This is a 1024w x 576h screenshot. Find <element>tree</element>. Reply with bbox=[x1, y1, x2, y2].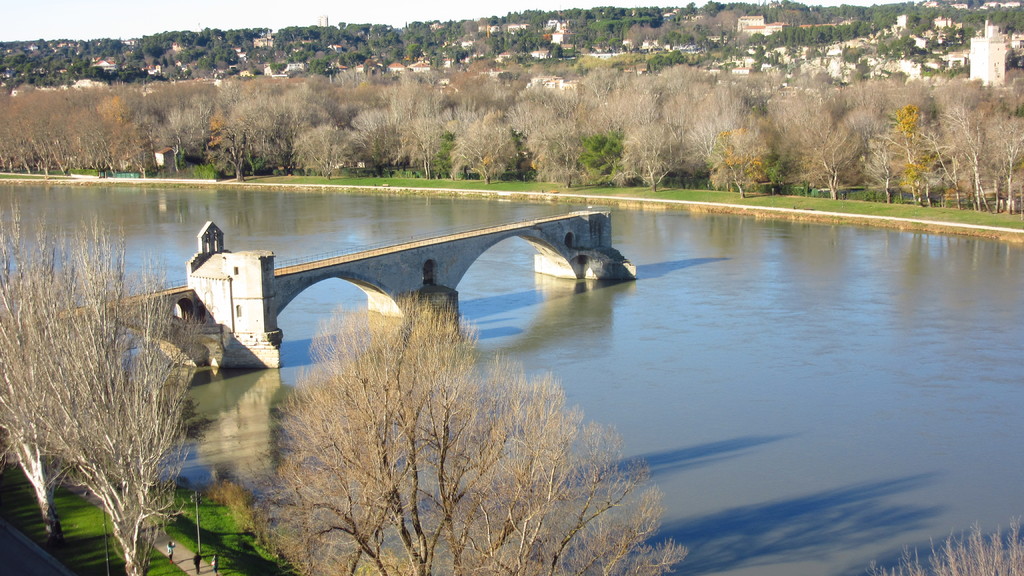
bbox=[42, 88, 105, 175].
